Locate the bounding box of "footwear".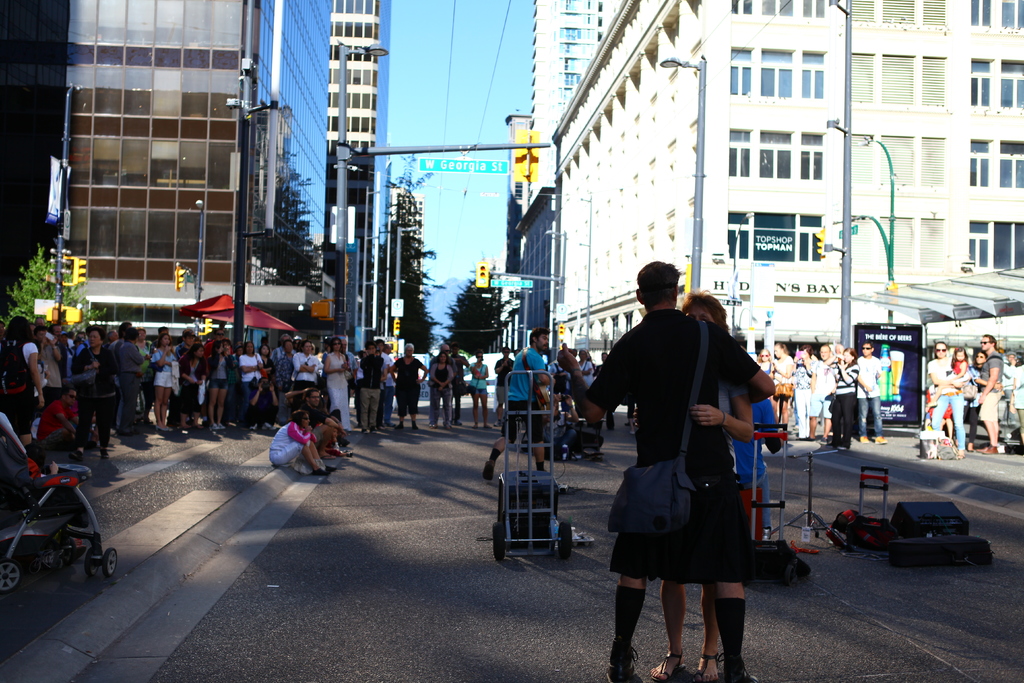
Bounding box: <box>474,425,476,429</box>.
